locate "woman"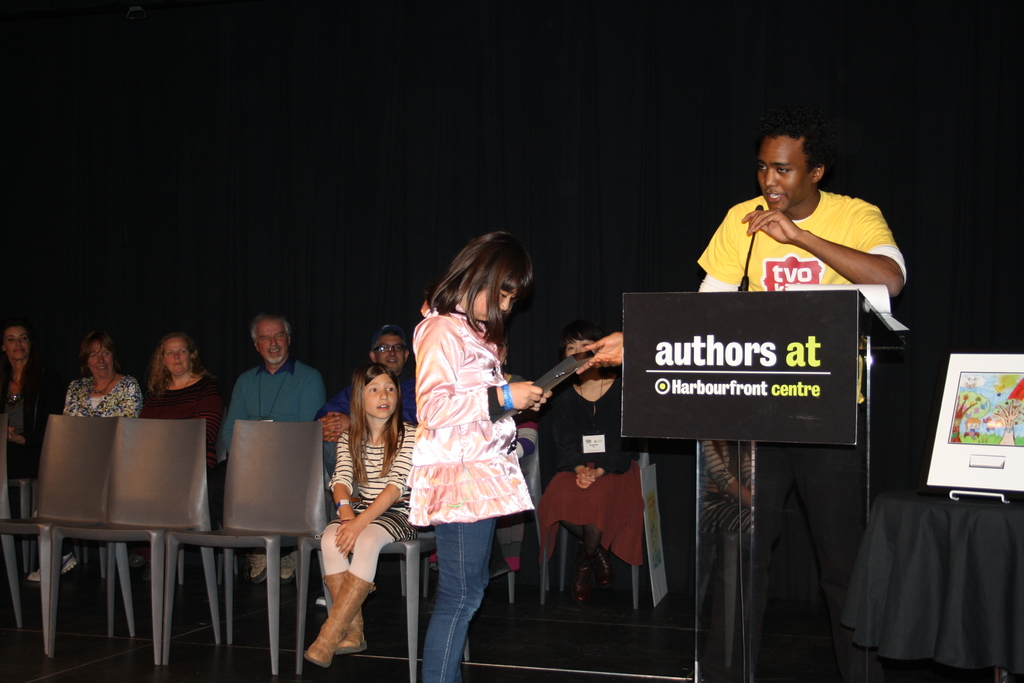
<bbox>694, 439, 762, 546</bbox>
